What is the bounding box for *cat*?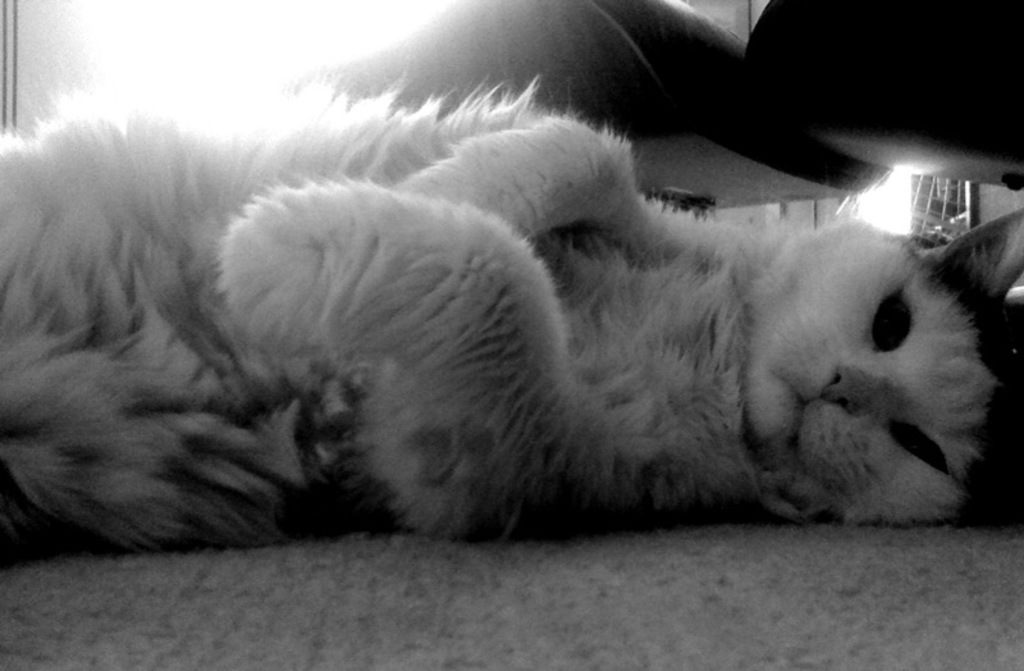
bbox=[0, 68, 1023, 556].
